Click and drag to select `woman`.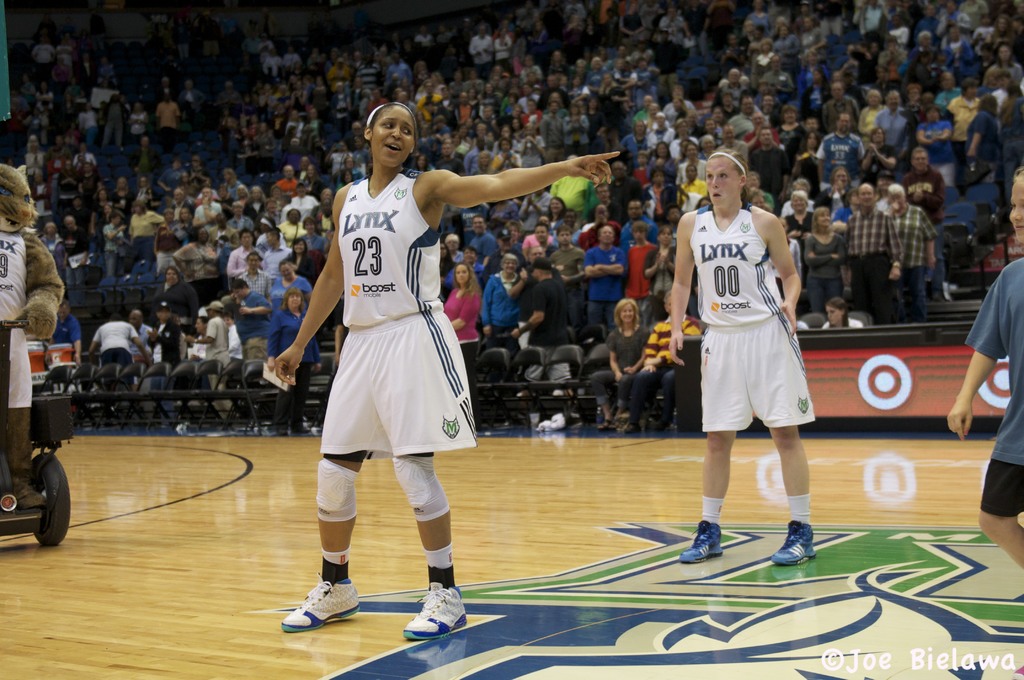
Selection: crop(283, 239, 317, 279).
